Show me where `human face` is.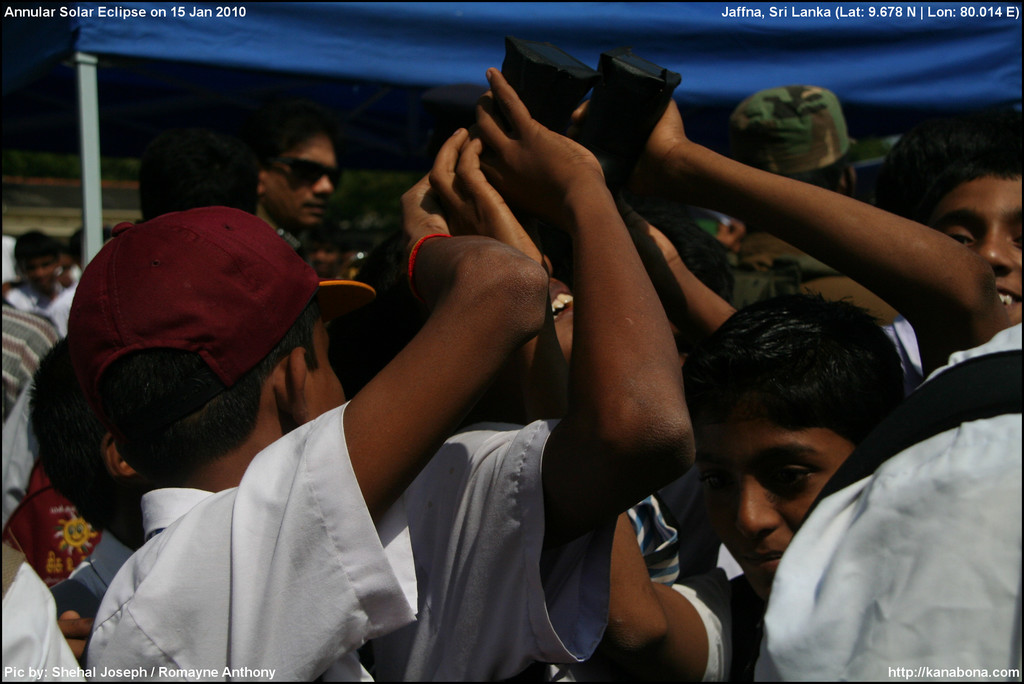
`human face` is at region(930, 174, 1023, 331).
